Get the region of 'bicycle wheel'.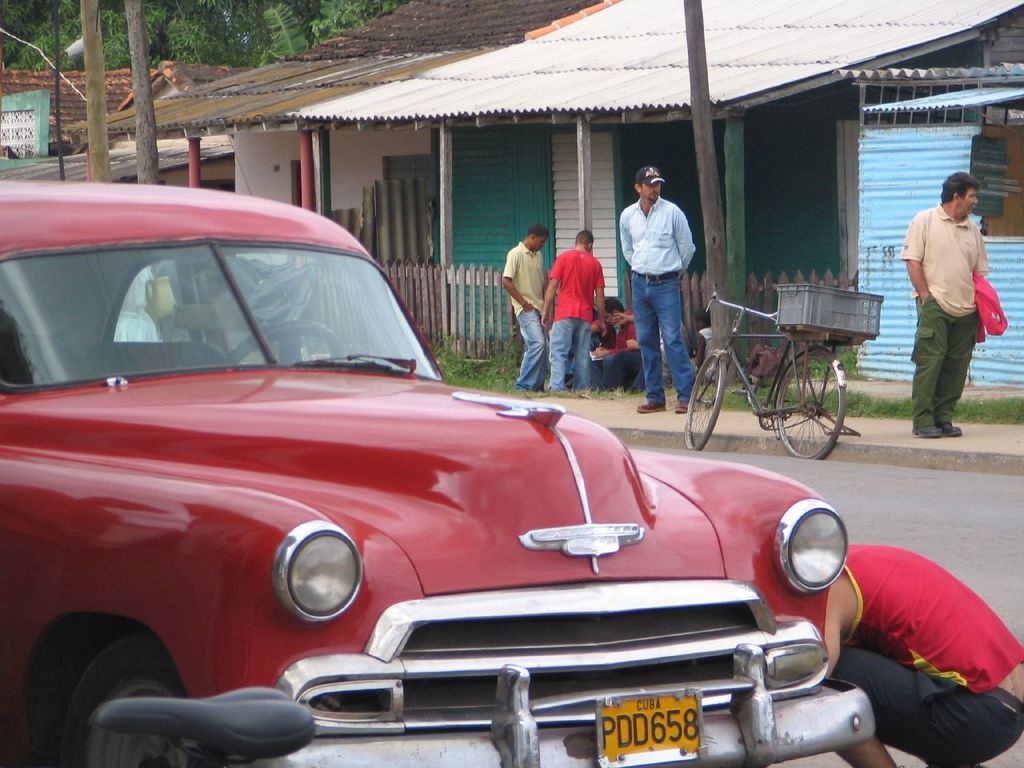
<region>780, 362, 854, 448</region>.
